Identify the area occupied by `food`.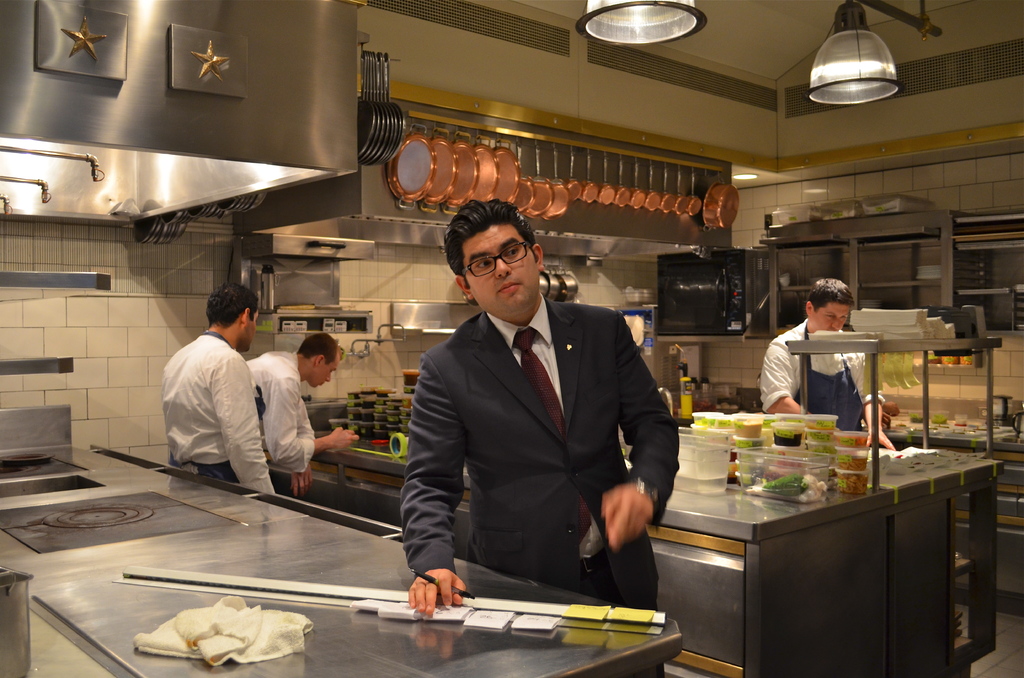
Area: Rect(772, 432, 803, 448).
